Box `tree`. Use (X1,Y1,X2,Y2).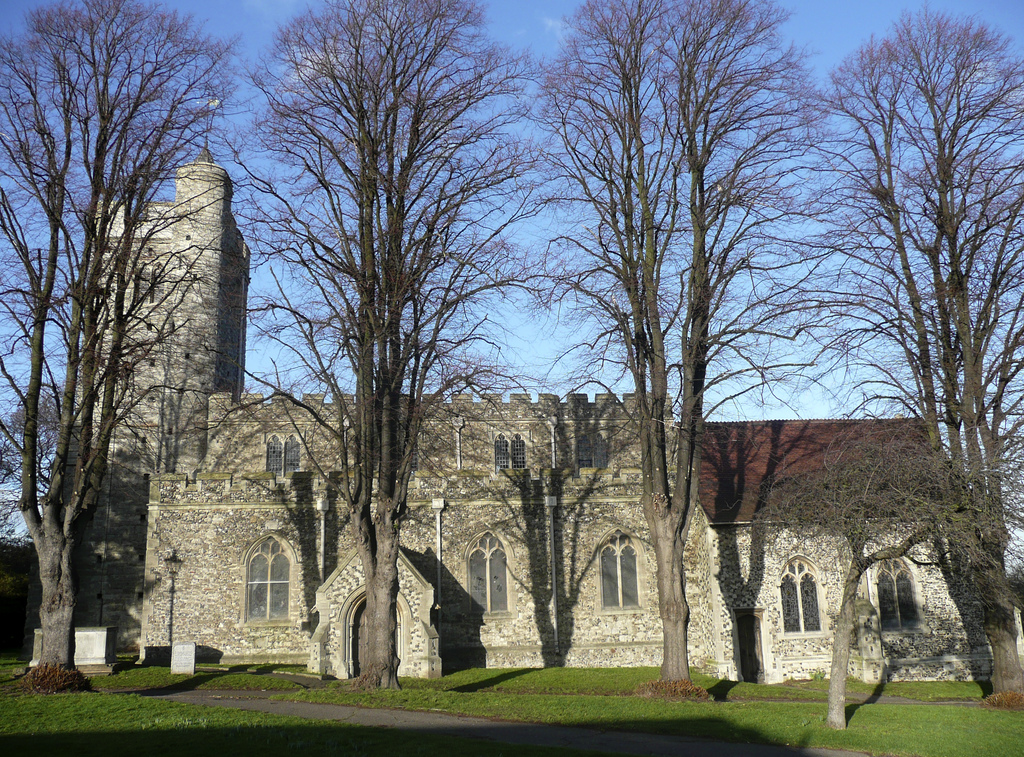
(0,0,264,678).
